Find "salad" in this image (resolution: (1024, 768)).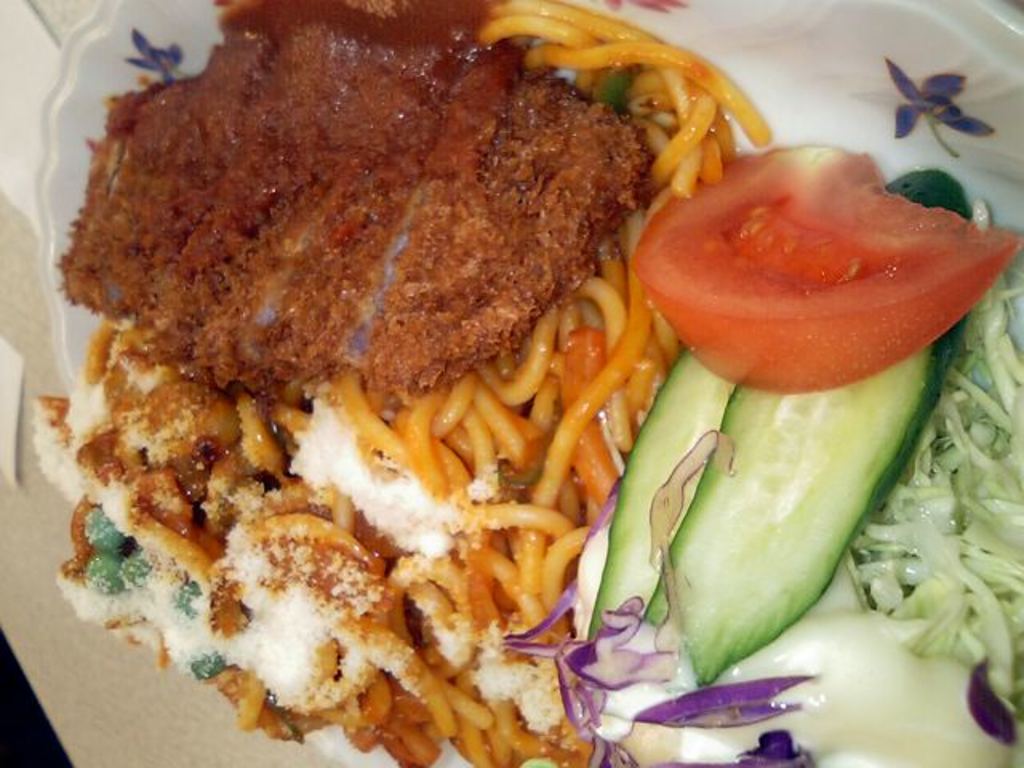
29/0/1022/766.
